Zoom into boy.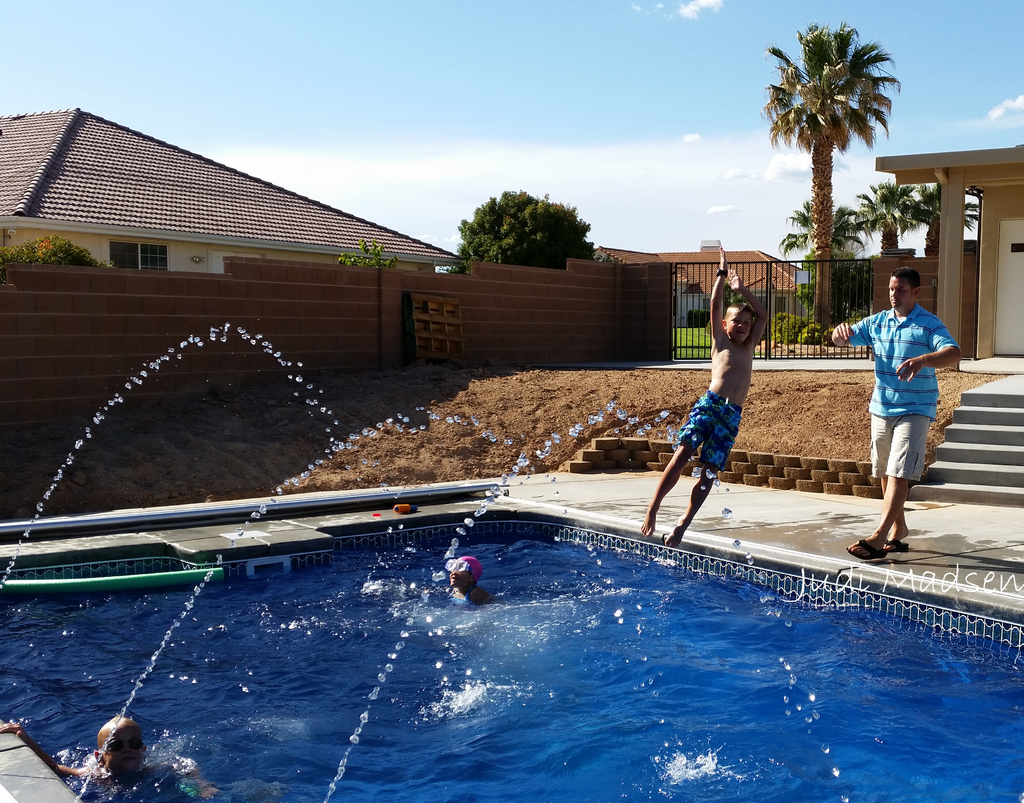
Zoom target: bbox=[634, 232, 770, 546].
